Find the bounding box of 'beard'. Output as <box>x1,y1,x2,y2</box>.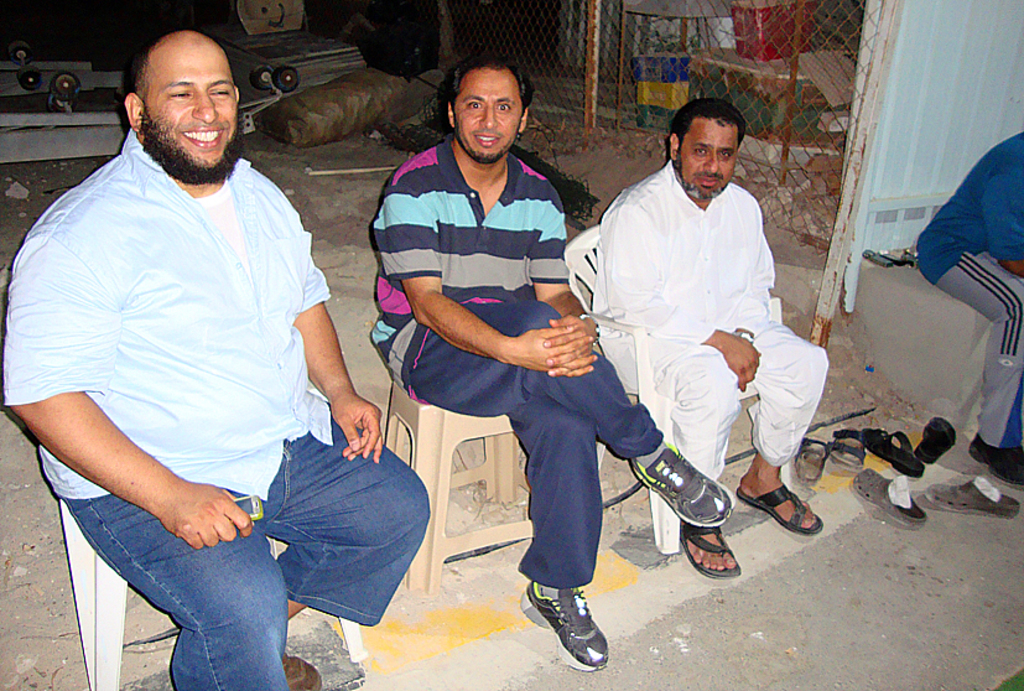
<box>672,149,732,201</box>.
